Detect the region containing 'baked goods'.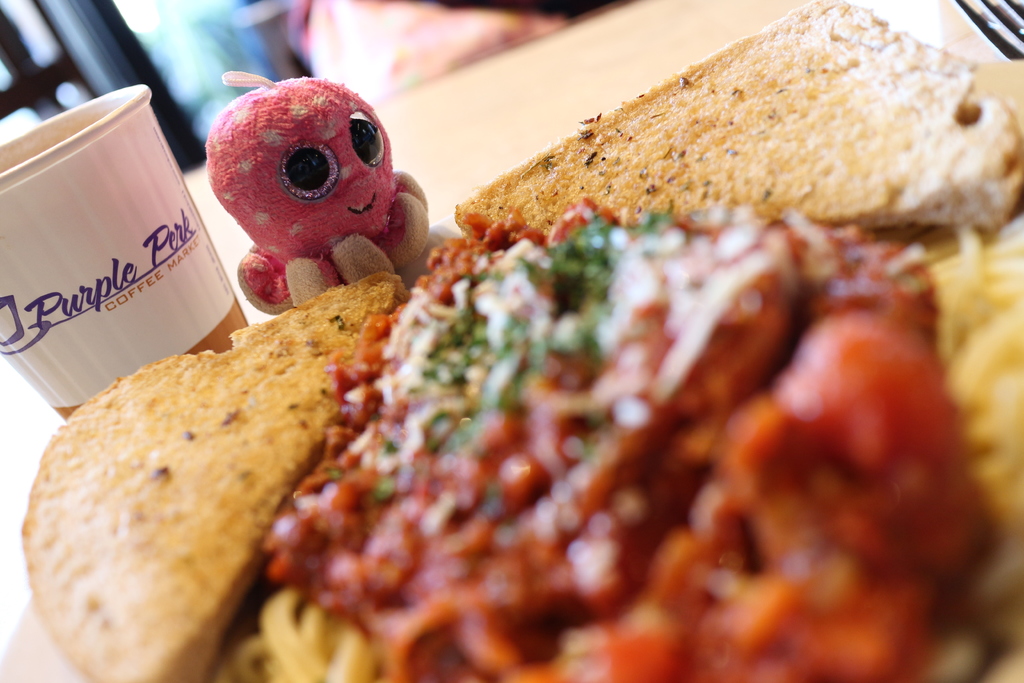
447, 0, 1023, 235.
